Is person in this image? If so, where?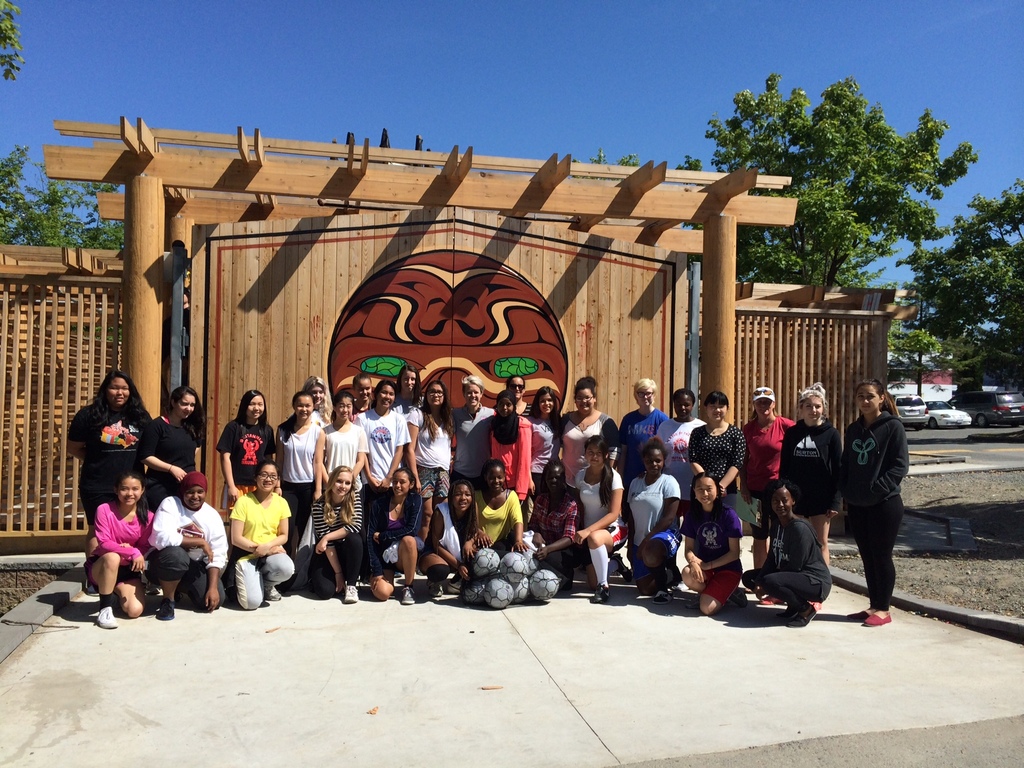
Yes, at 150/478/223/623.
